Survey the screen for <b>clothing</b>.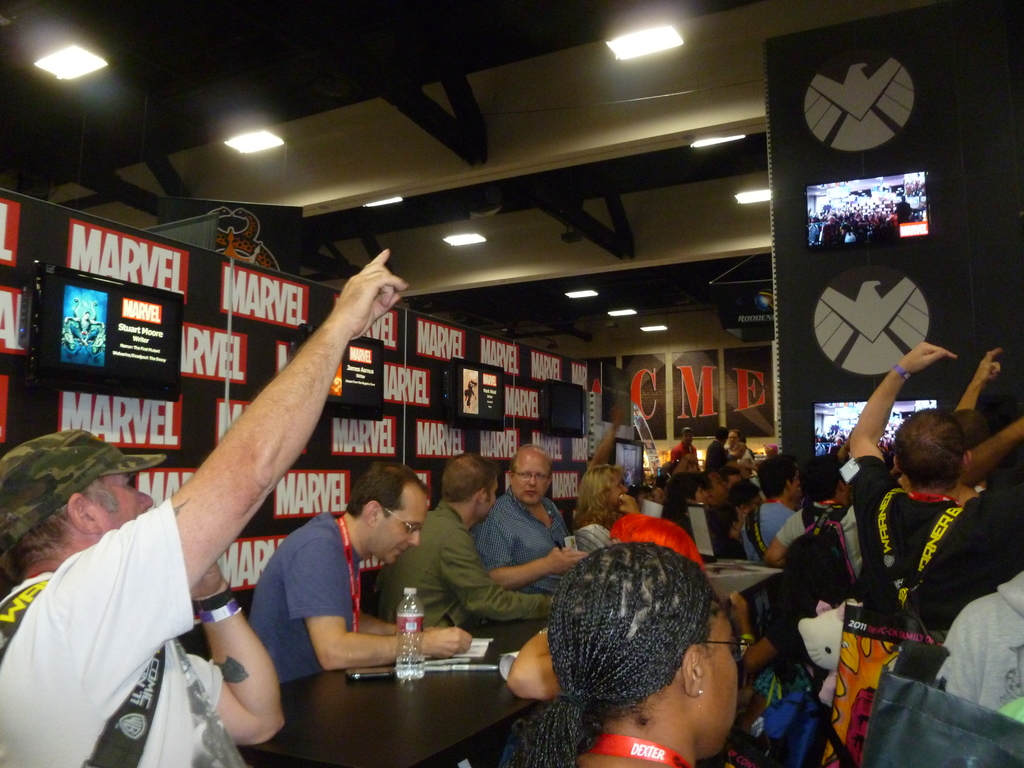
Survey found: bbox=[380, 502, 548, 632].
